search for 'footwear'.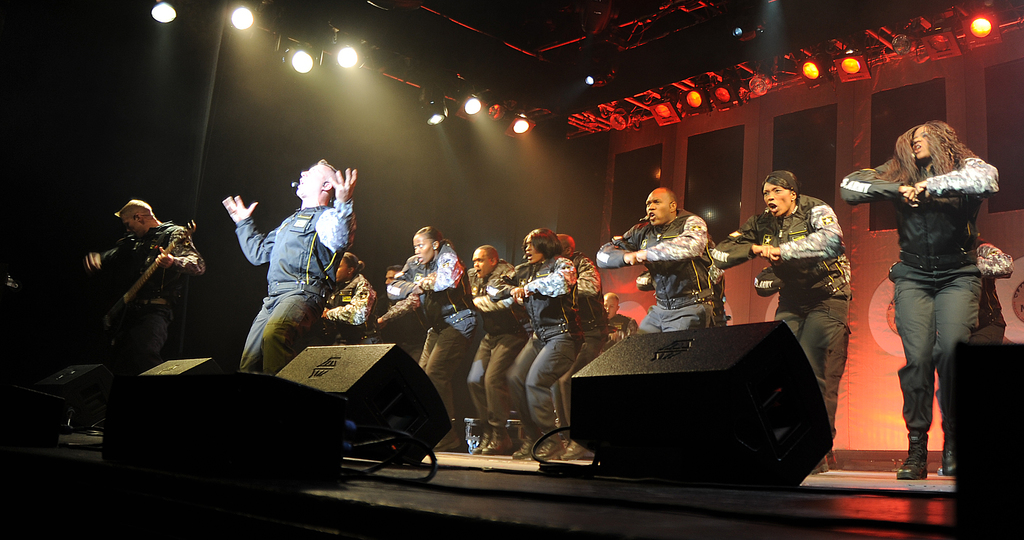
Found at (894, 430, 930, 482).
